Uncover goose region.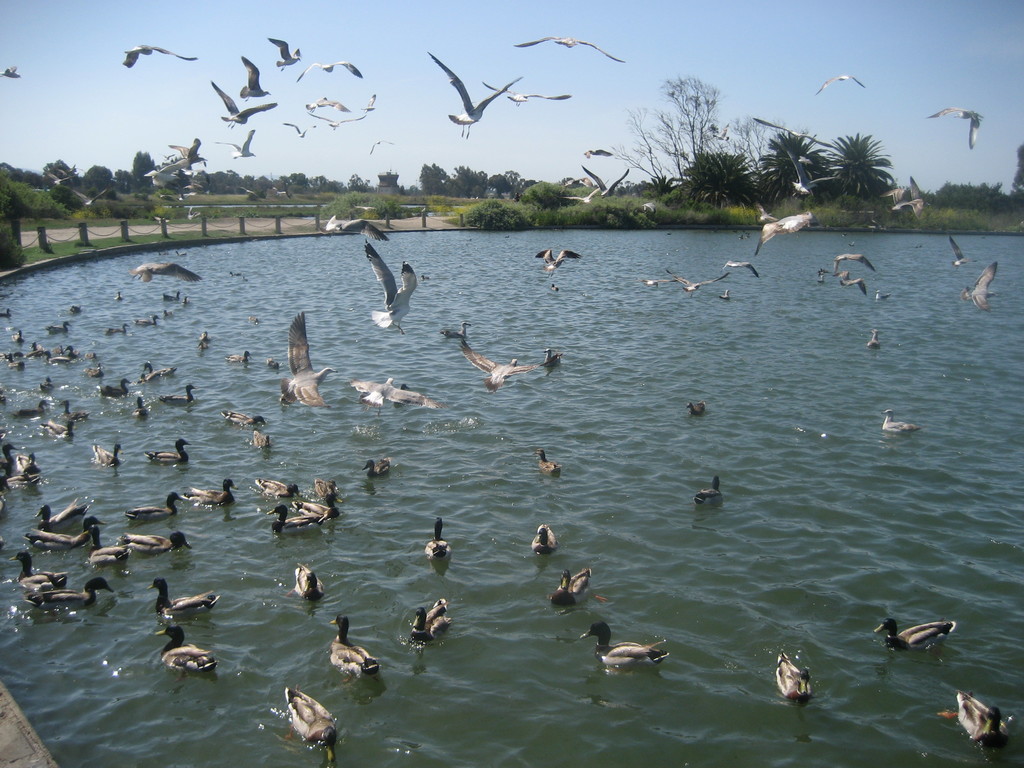
Uncovered: 313 477 341 500.
